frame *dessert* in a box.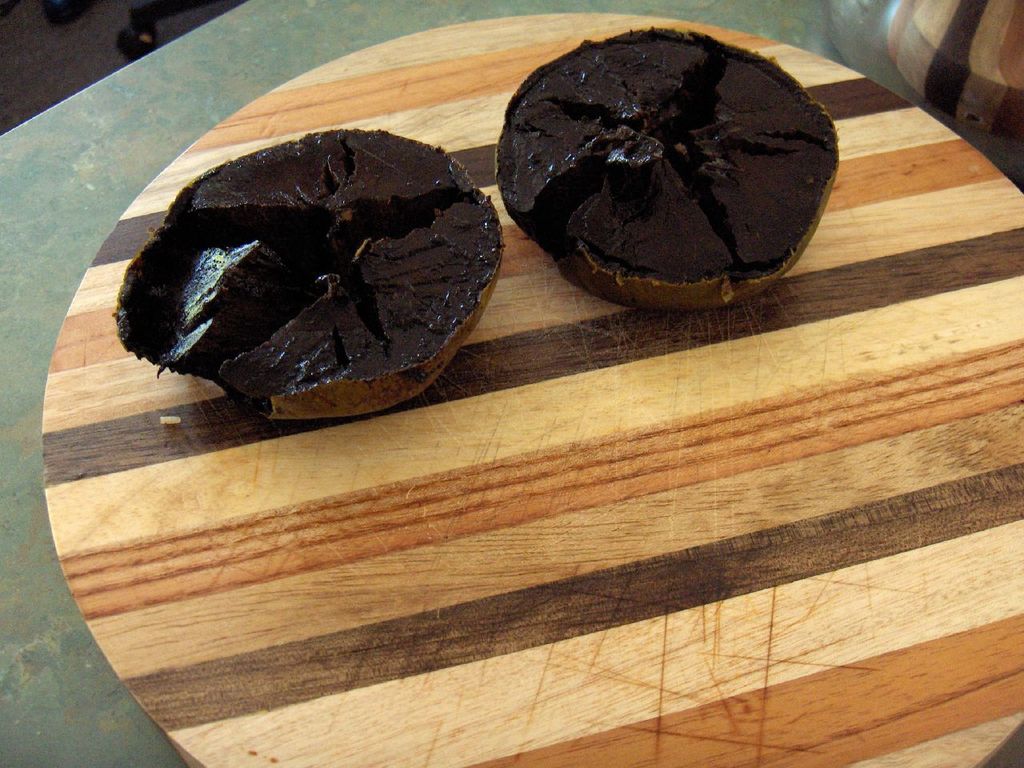
108,124,502,432.
